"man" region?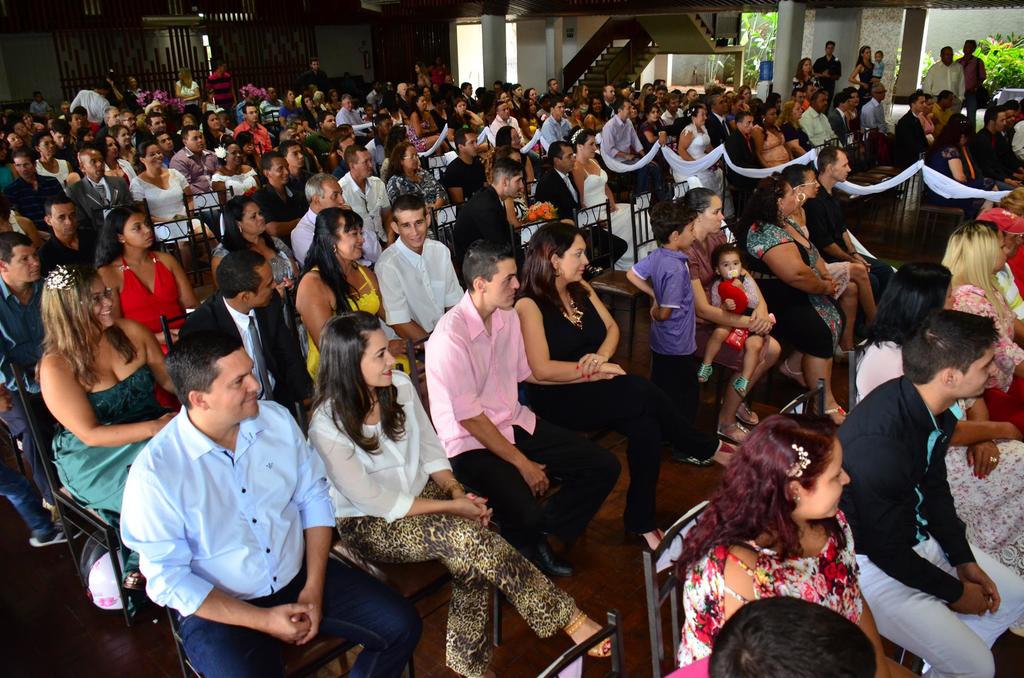
box(336, 142, 391, 247)
